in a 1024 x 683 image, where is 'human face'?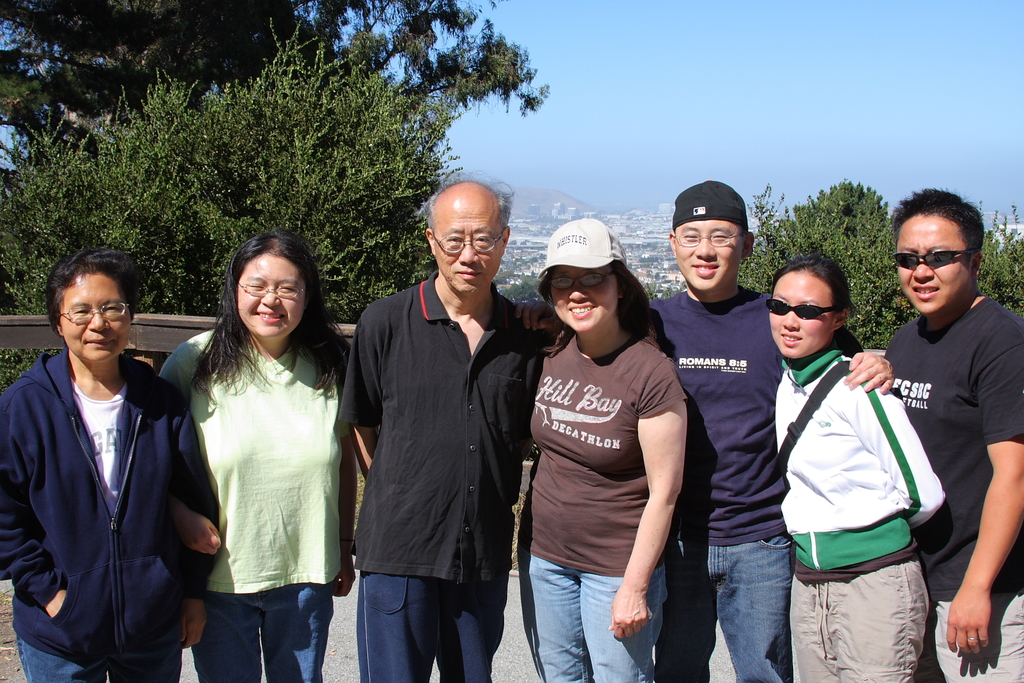
rect(57, 274, 134, 363).
